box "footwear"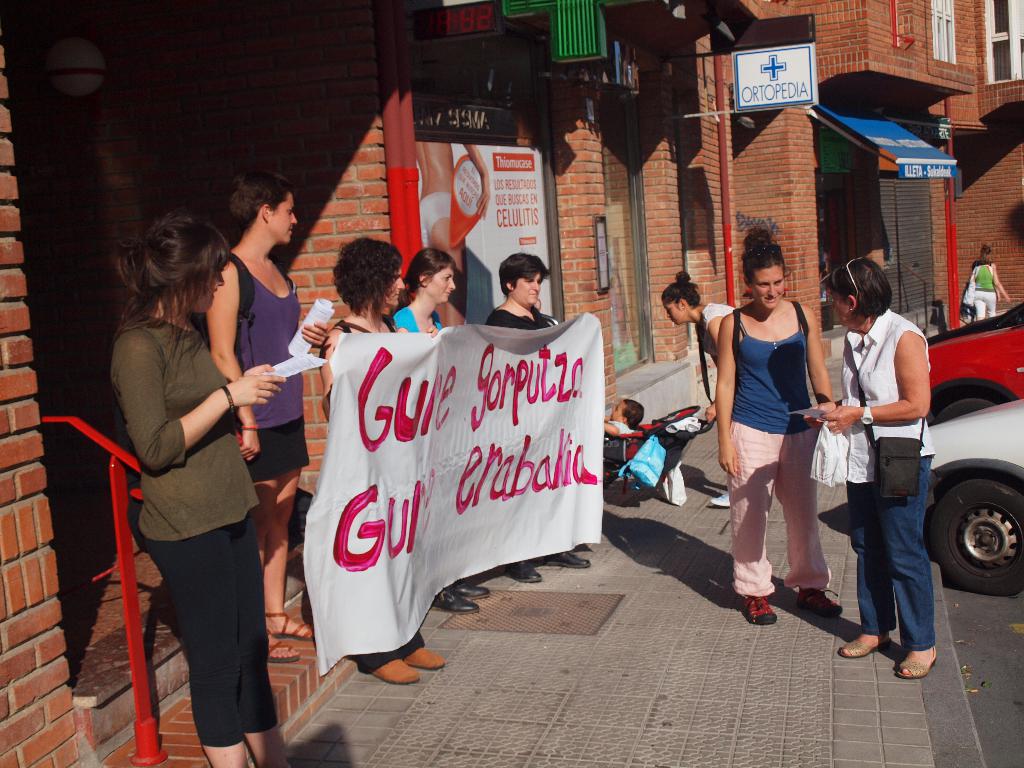
crop(267, 610, 310, 638)
